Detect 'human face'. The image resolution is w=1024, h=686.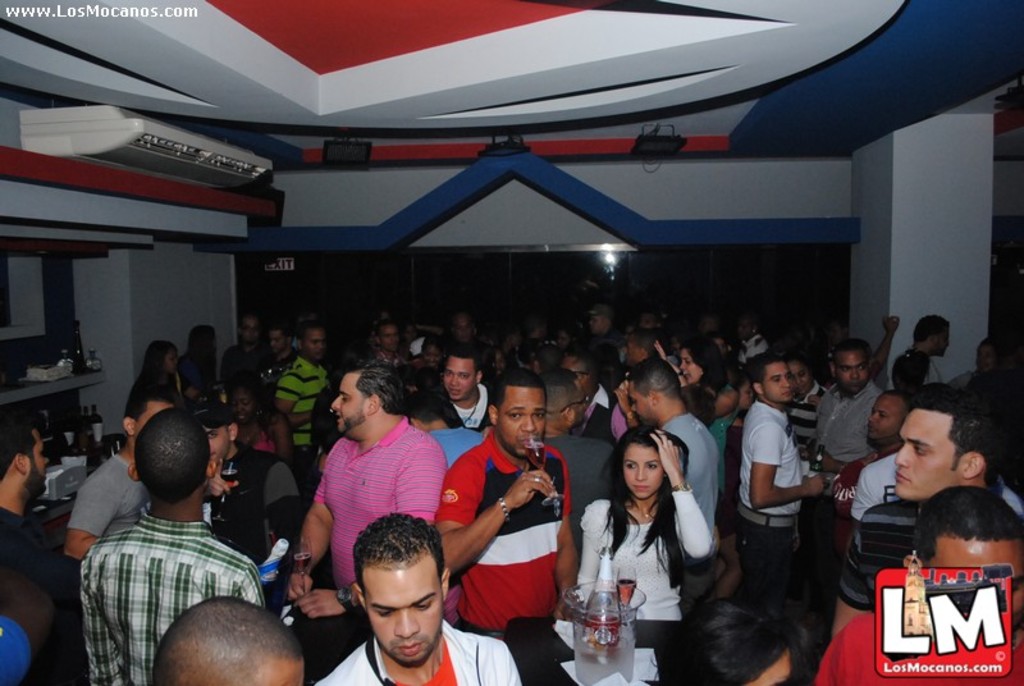
BBox(895, 413, 961, 498).
